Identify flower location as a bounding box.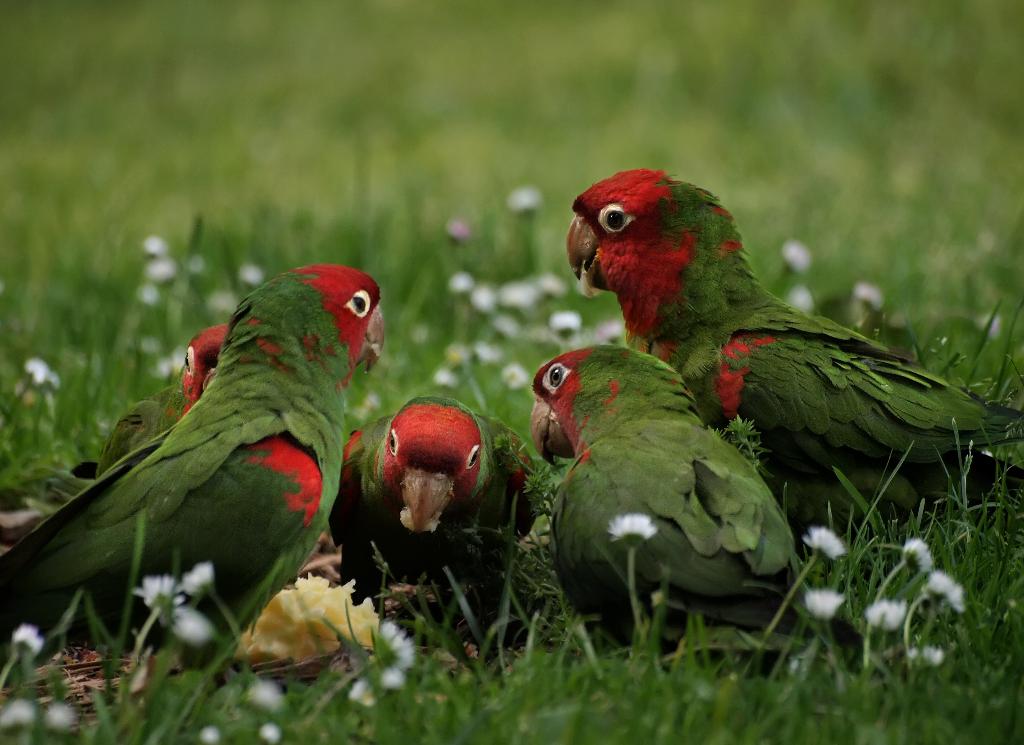
box=[862, 594, 911, 631].
